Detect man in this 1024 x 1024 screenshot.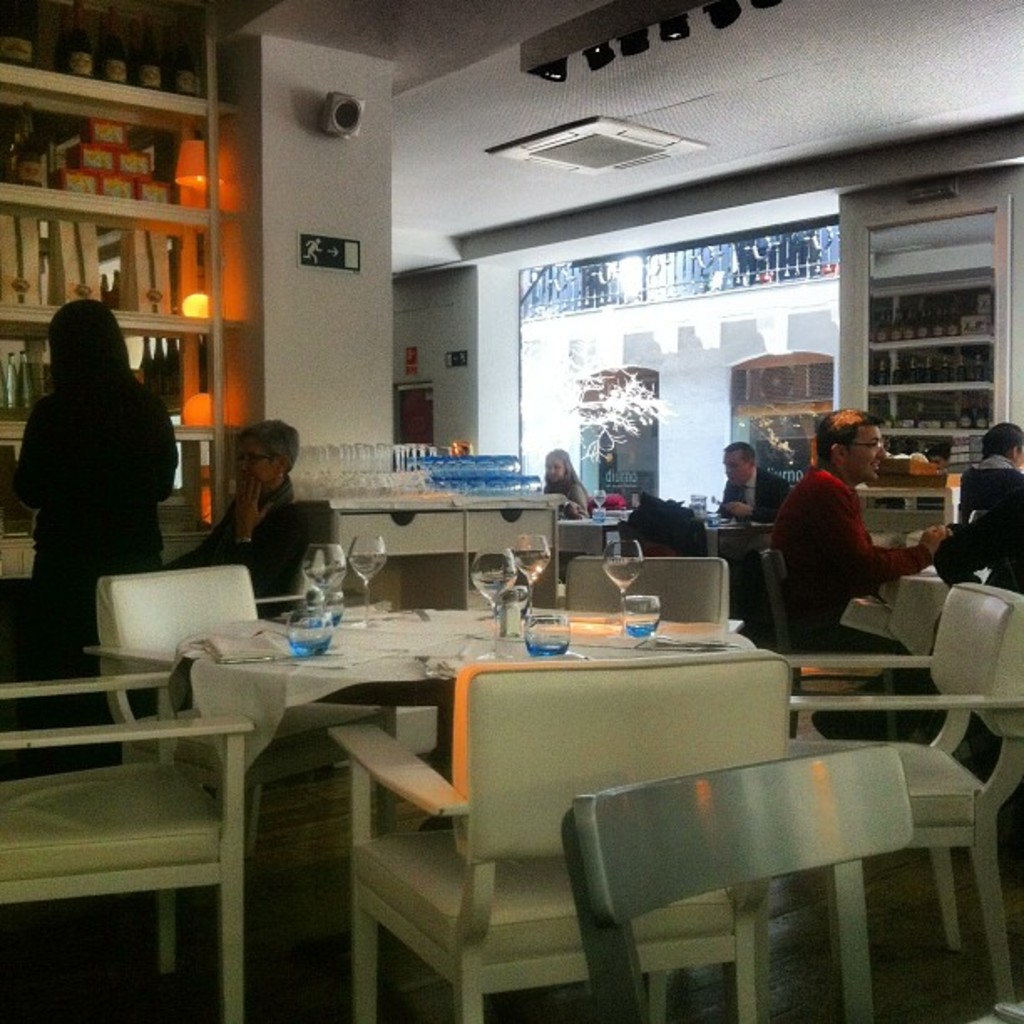
Detection: 714, 442, 791, 525.
